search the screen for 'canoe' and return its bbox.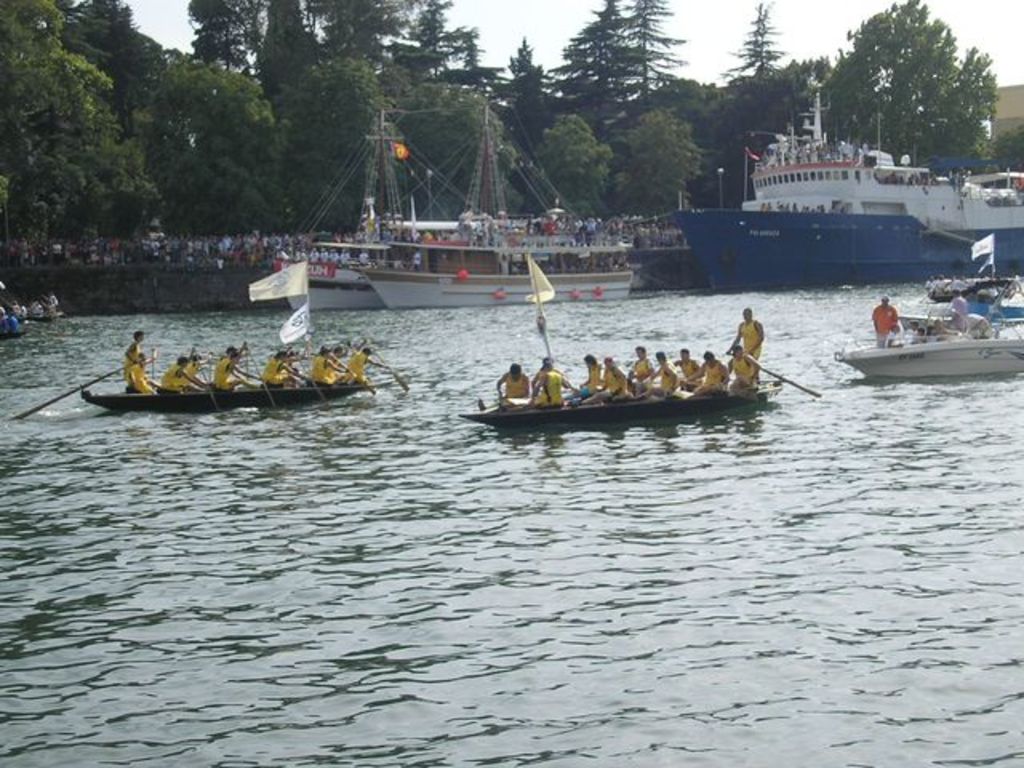
Found: [left=832, top=326, right=1022, bottom=379].
